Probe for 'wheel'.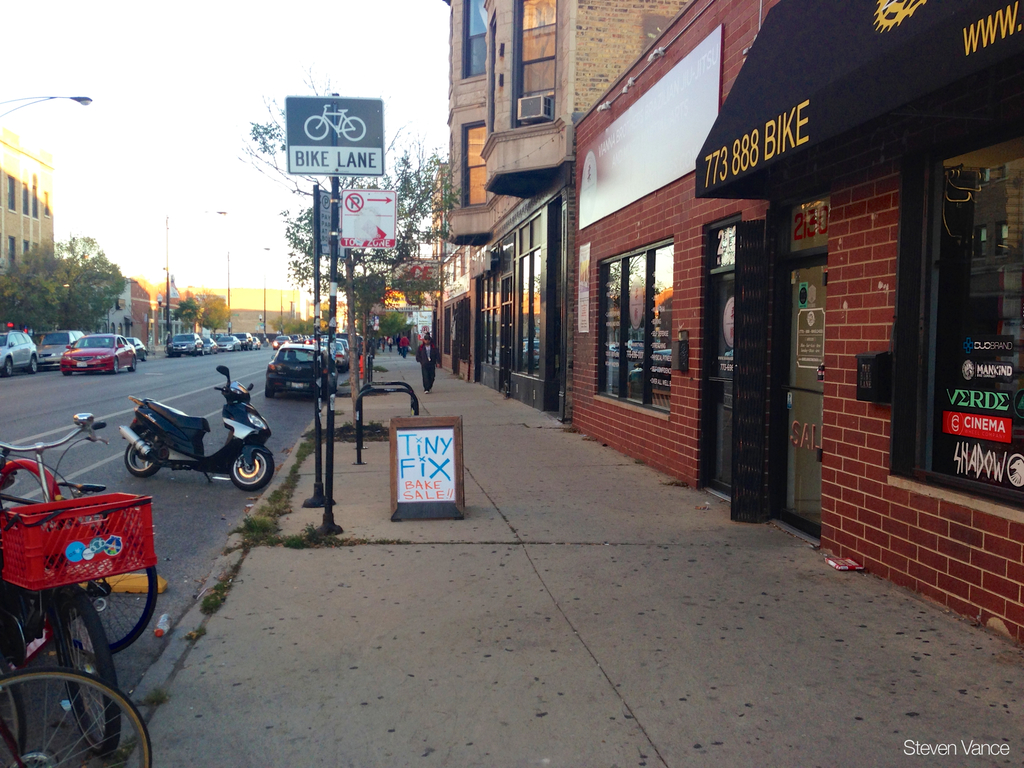
Probe result: (left=128, top=434, right=165, bottom=479).
